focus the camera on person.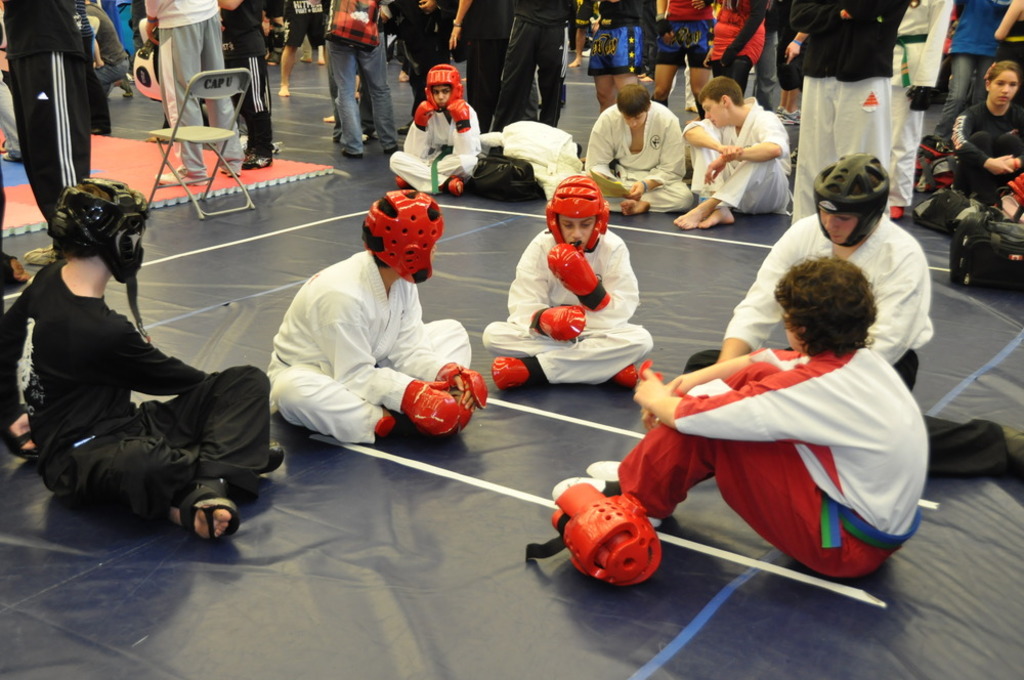
Focus region: left=269, top=185, right=496, bottom=443.
